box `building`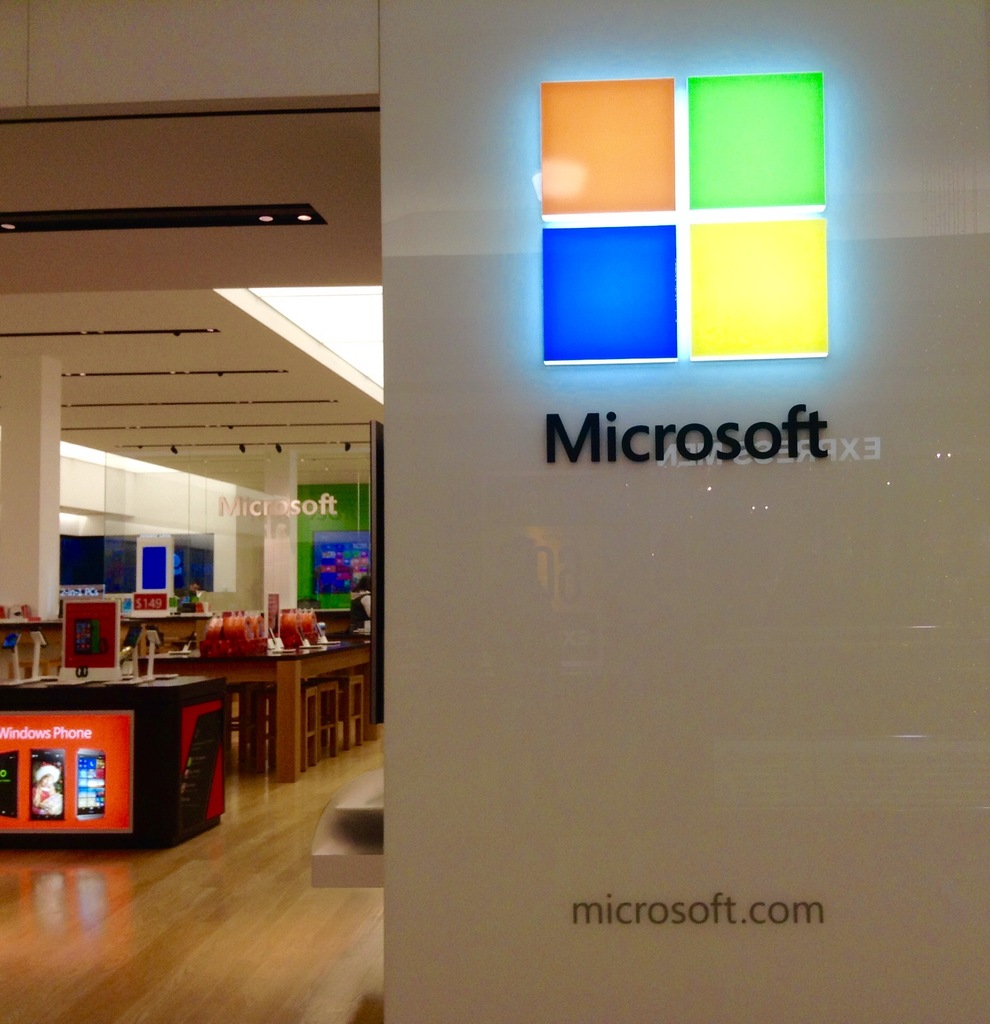
{"left": 0, "top": 0, "right": 989, "bottom": 1023}
